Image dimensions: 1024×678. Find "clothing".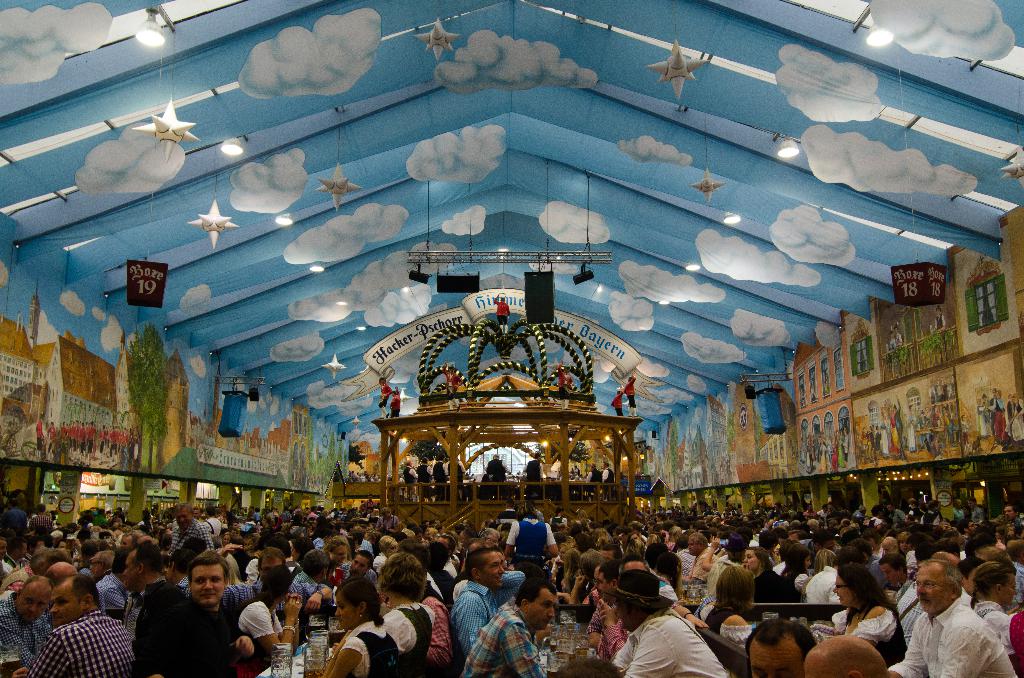
bbox=[580, 602, 624, 665].
